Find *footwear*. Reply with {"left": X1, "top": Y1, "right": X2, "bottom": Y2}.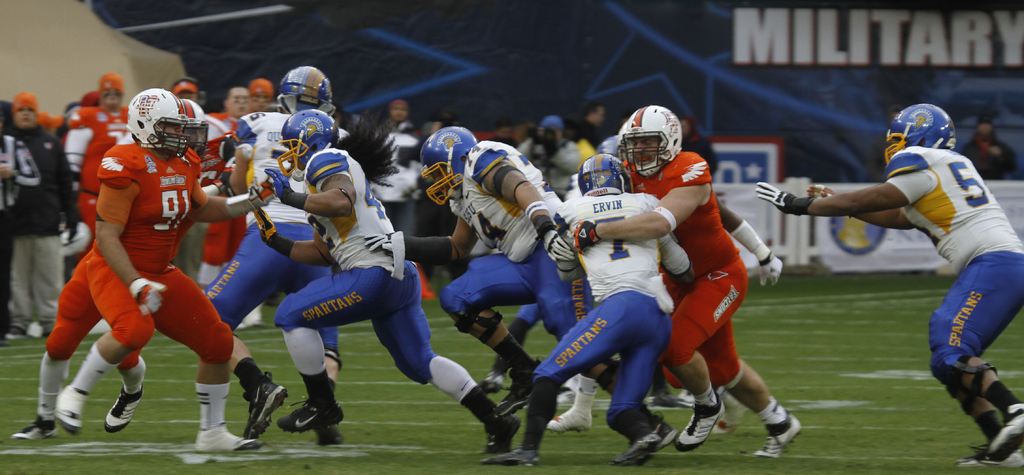
{"left": 276, "top": 403, "right": 340, "bottom": 426}.
